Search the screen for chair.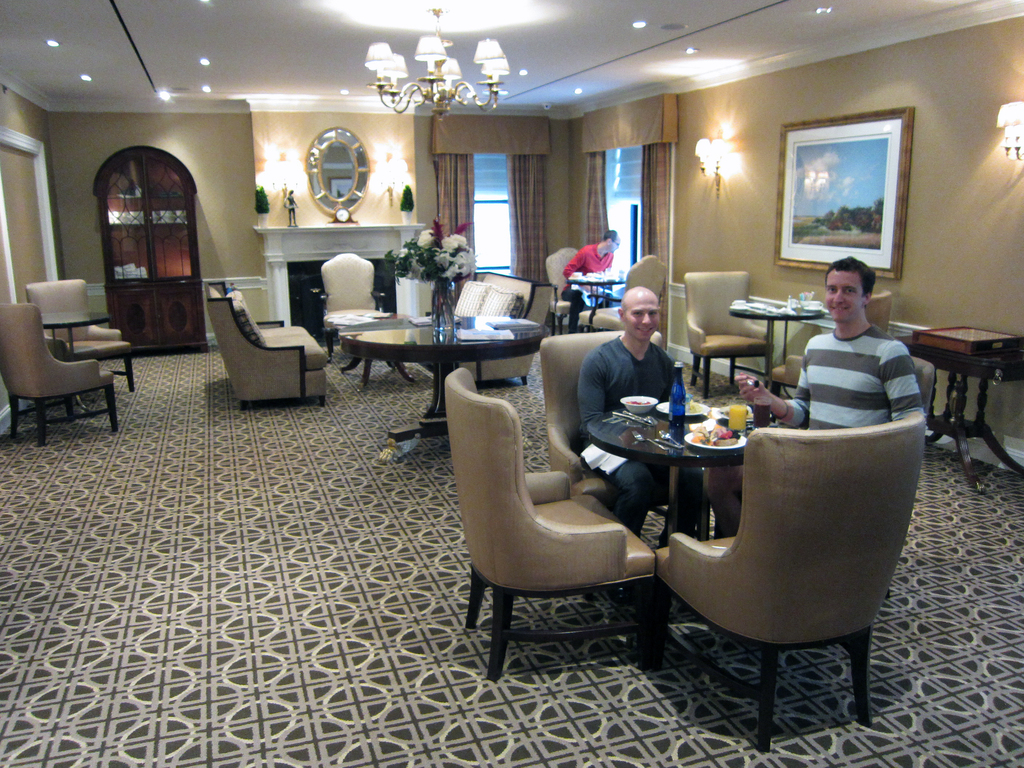
Found at box(431, 367, 730, 691).
